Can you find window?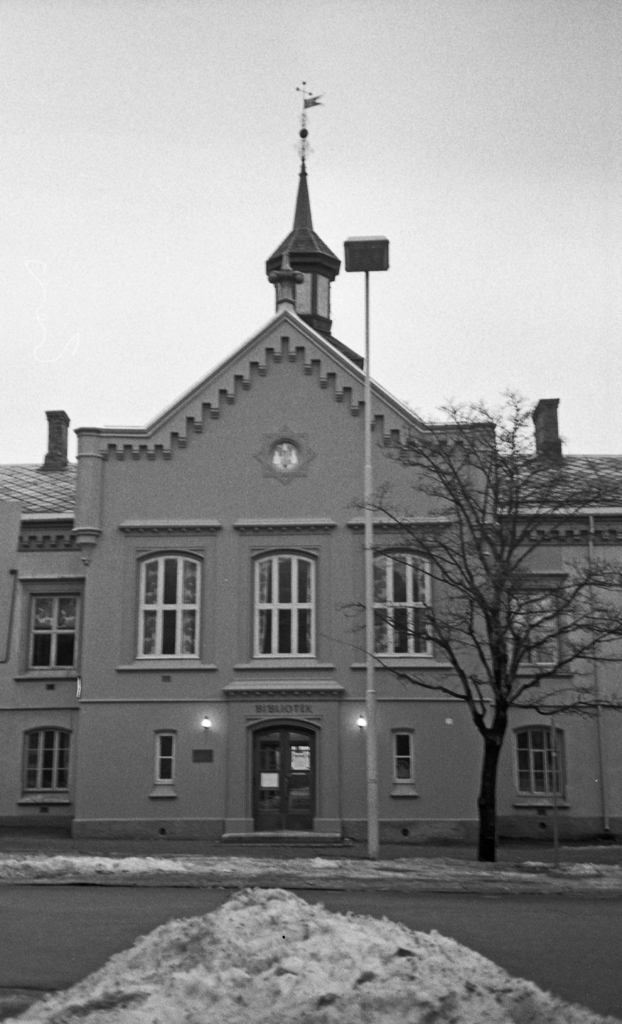
Yes, bounding box: [x1=251, y1=528, x2=326, y2=670].
